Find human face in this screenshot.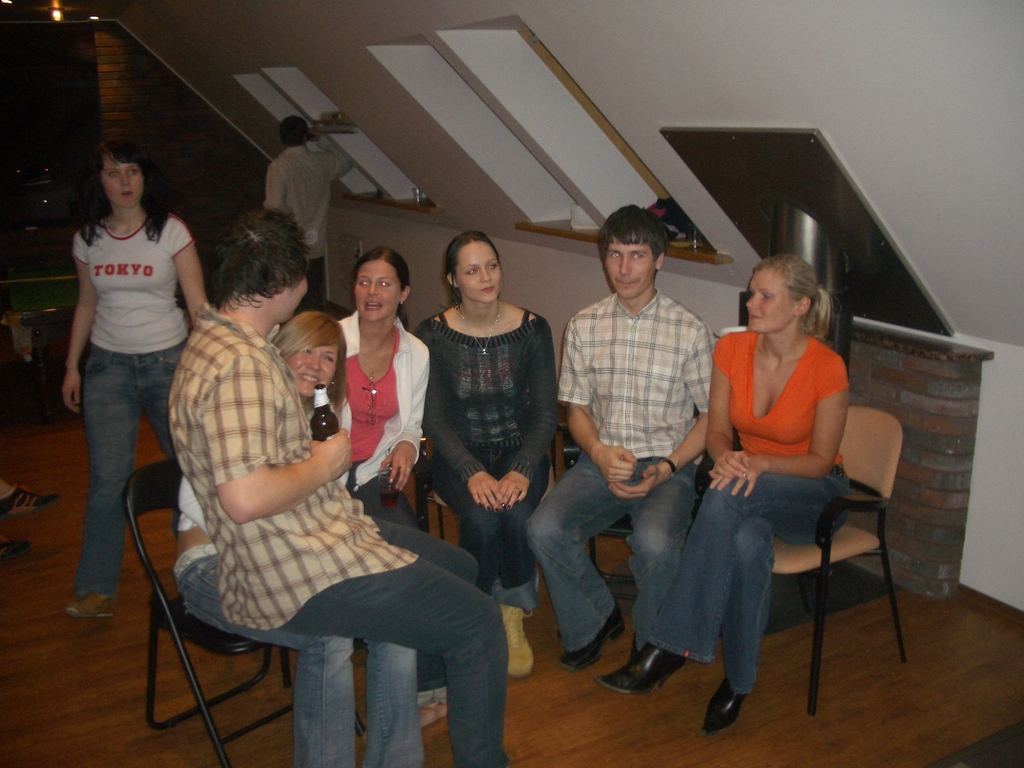
The bounding box for human face is crop(746, 273, 797, 331).
